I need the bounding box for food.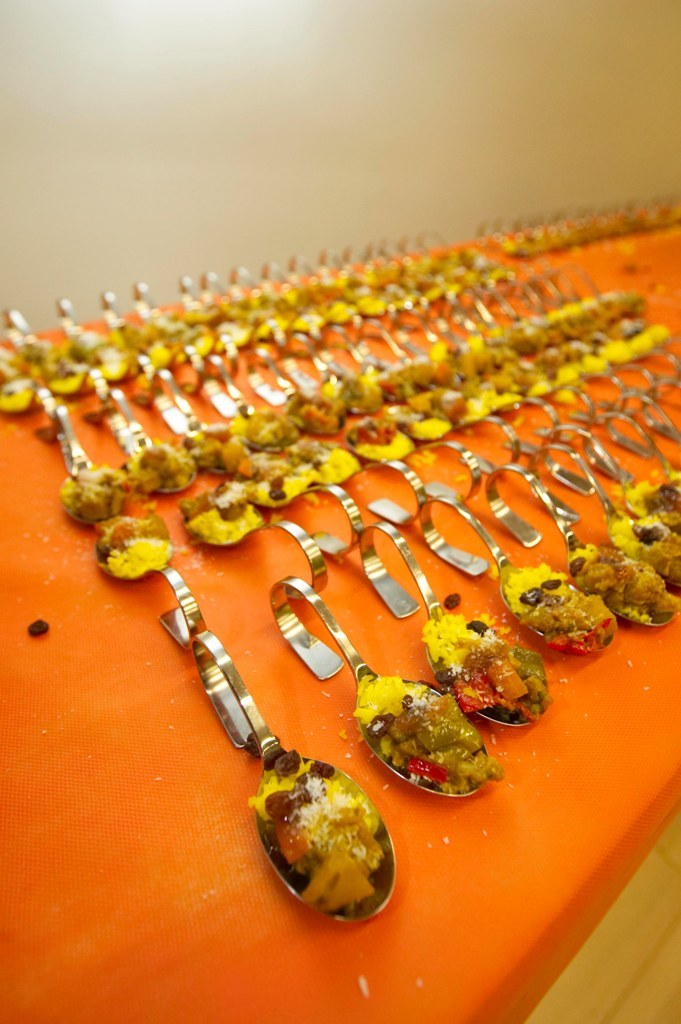
Here it is: locate(366, 362, 416, 403).
